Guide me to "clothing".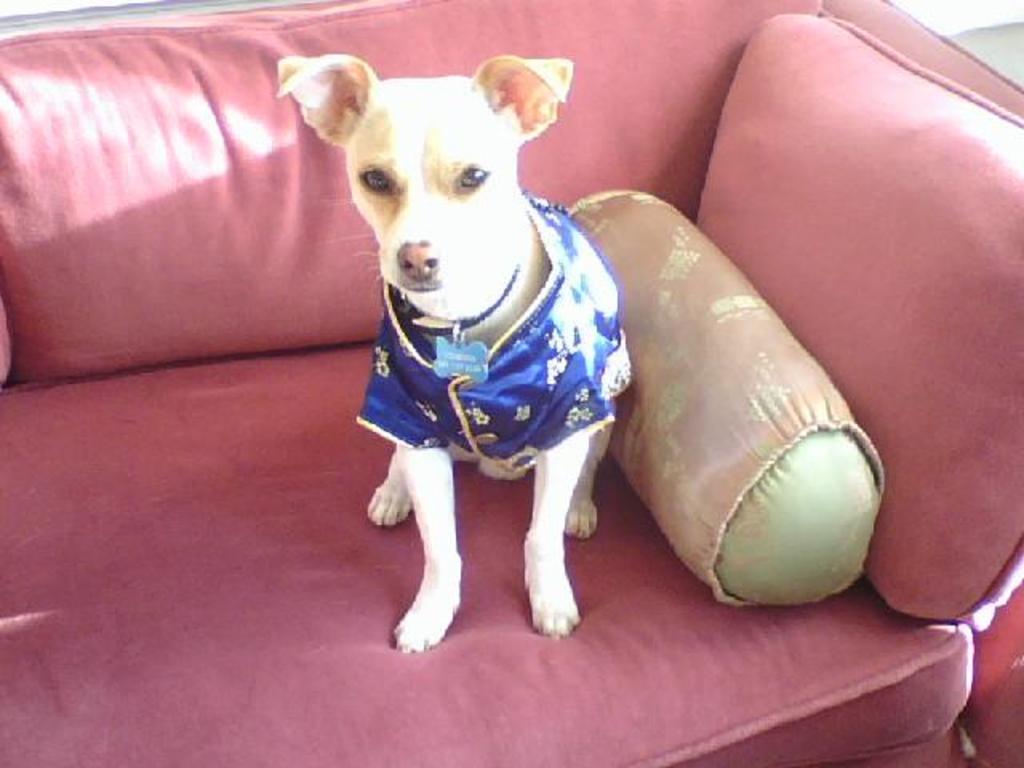
Guidance: 352 197 638 482.
